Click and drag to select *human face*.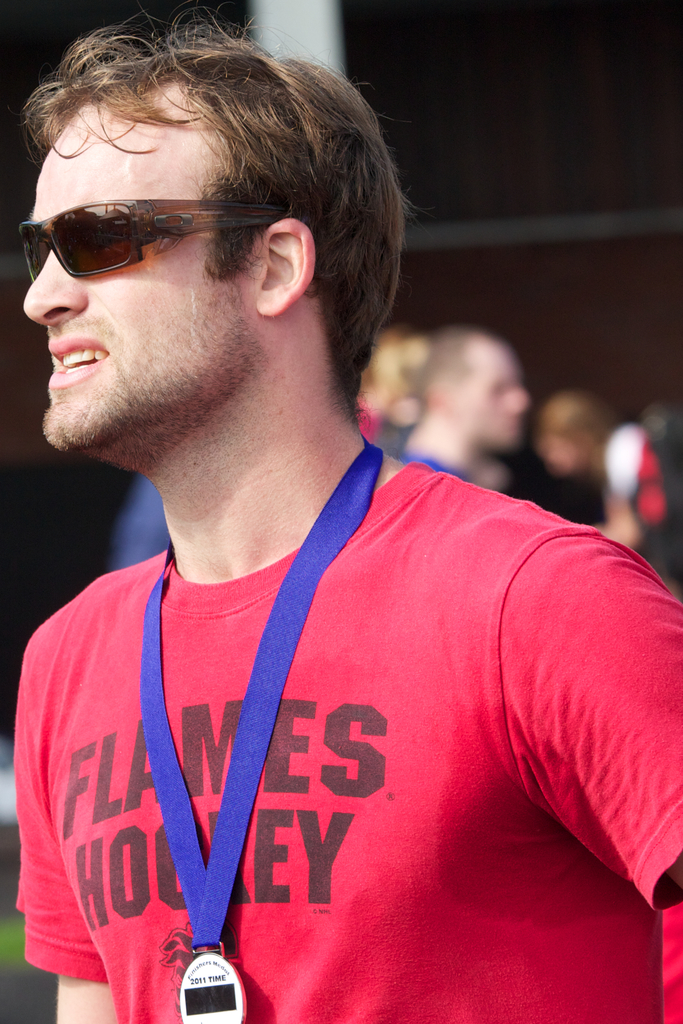
Selection: 19 100 263 452.
